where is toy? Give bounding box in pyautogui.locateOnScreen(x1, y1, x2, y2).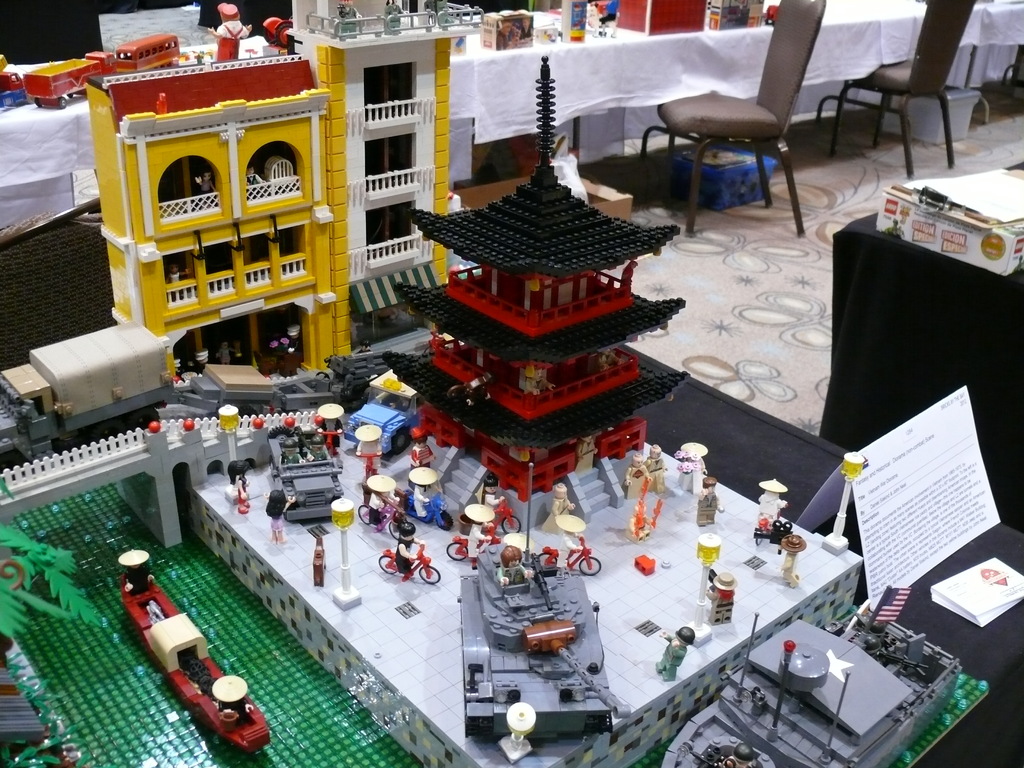
pyautogui.locateOnScreen(346, 367, 422, 456).
